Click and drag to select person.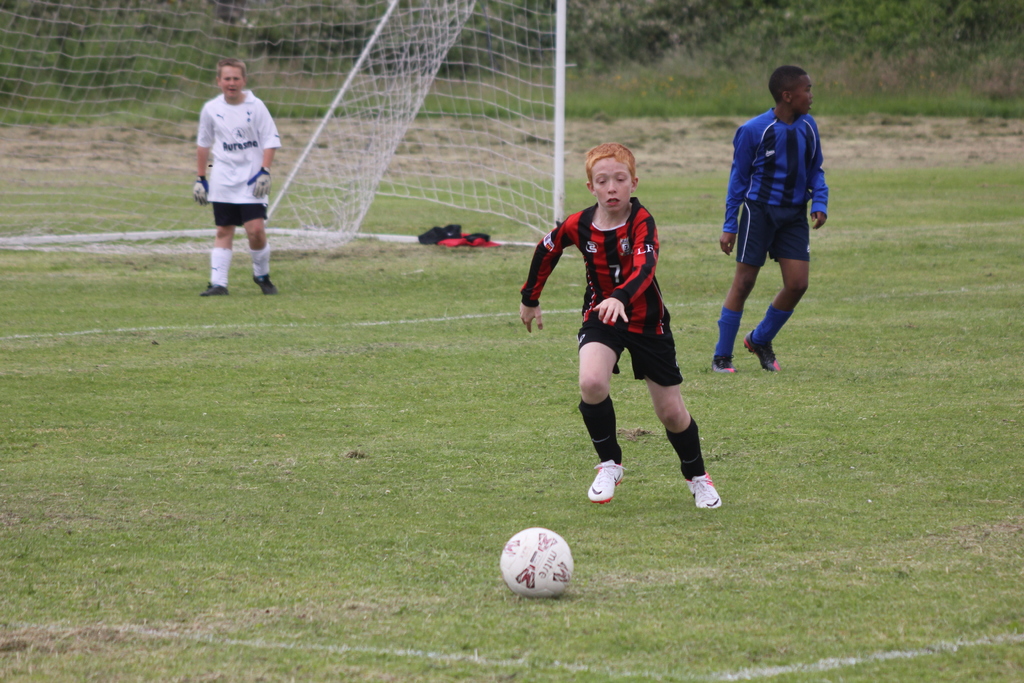
Selection: locate(711, 63, 830, 374).
